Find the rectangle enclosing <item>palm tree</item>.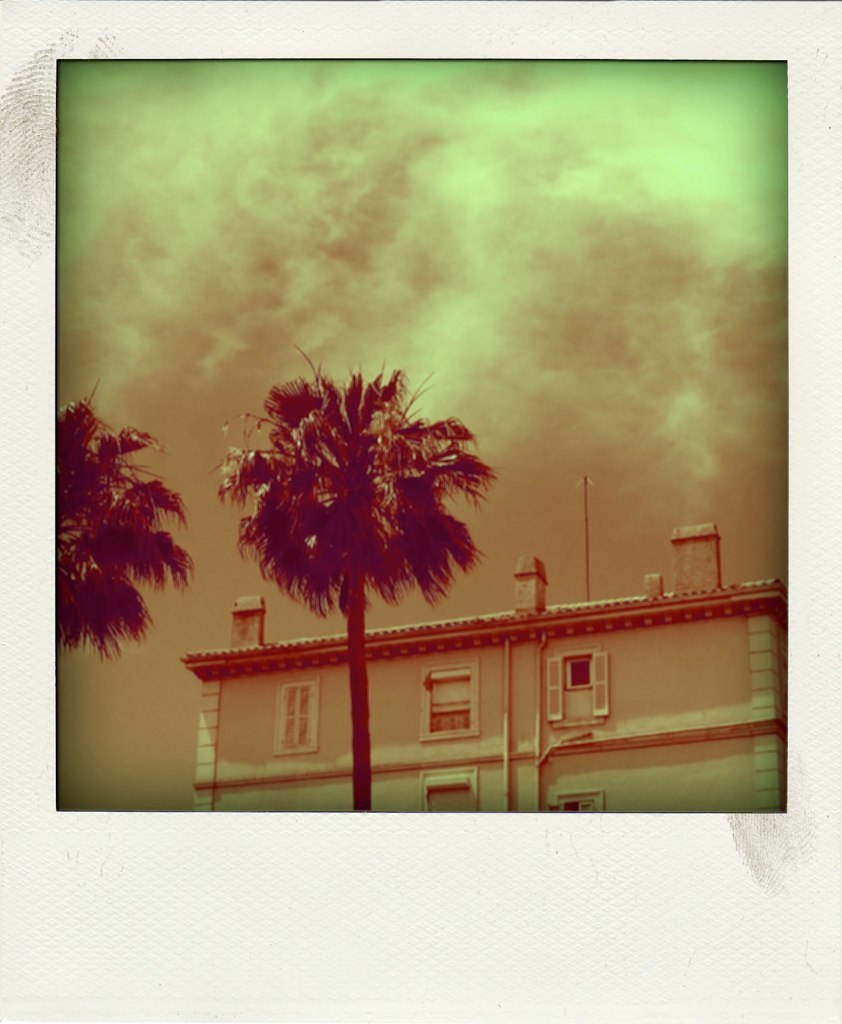
bbox=[196, 375, 514, 719].
